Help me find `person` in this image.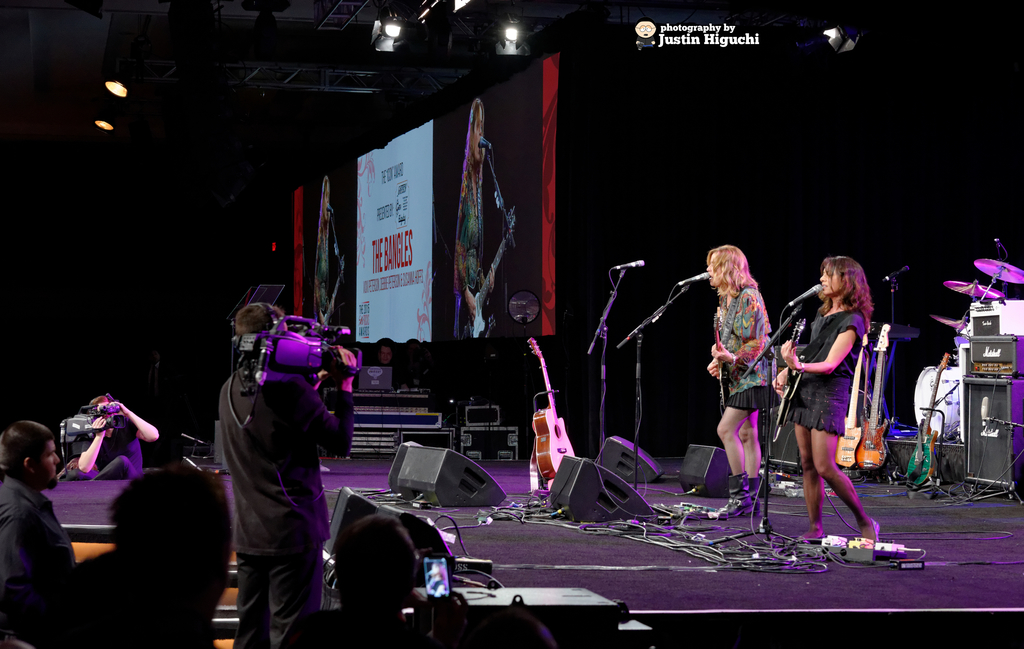
Found it: {"x1": 708, "y1": 224, "x2": 783, "y2": 516}.
